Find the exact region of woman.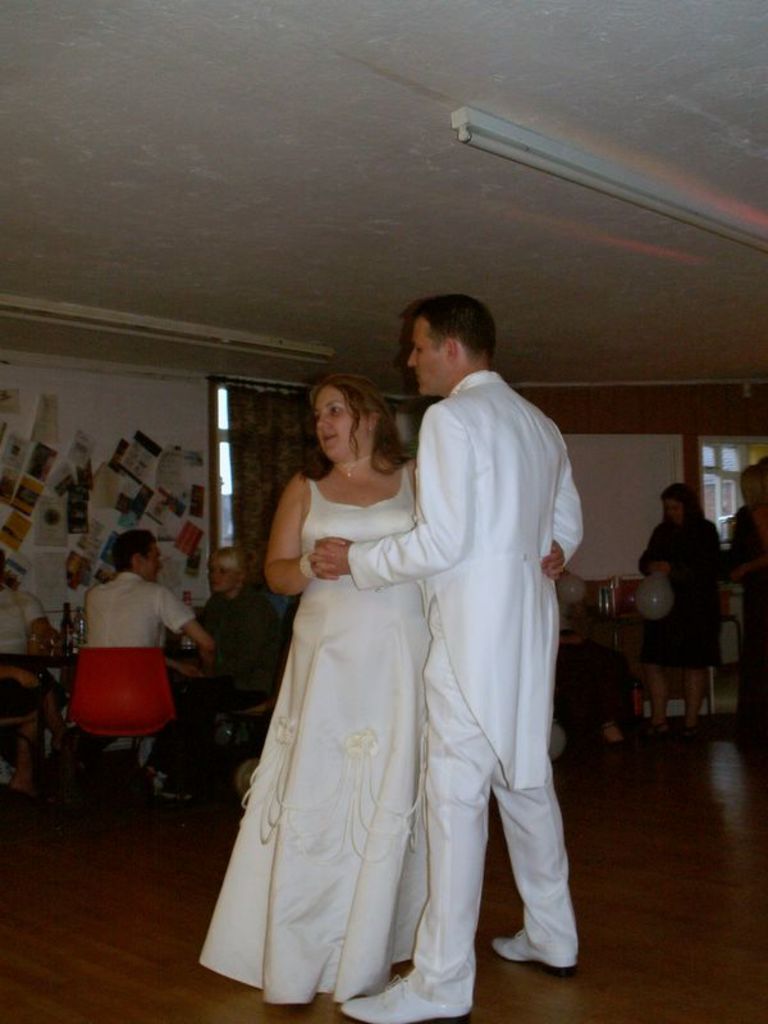
Exact region: {"x1": 182, "y1": 544, "x2": 297, "y2": 718}.
